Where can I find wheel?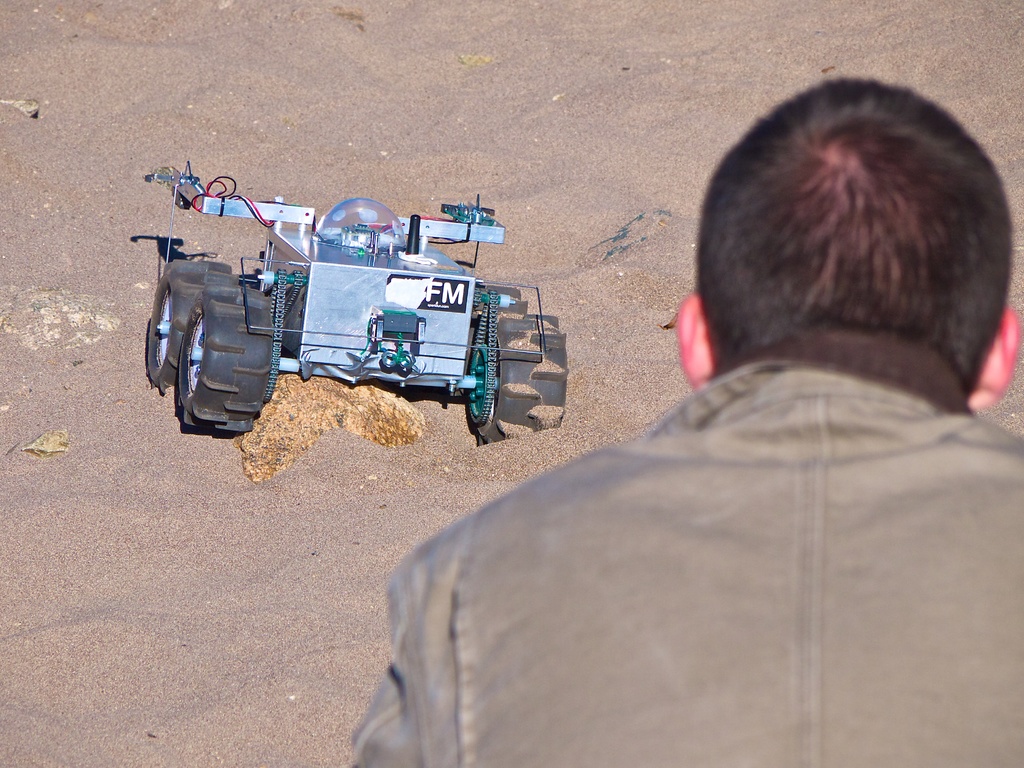
You can find it at 141 256 265 396.
